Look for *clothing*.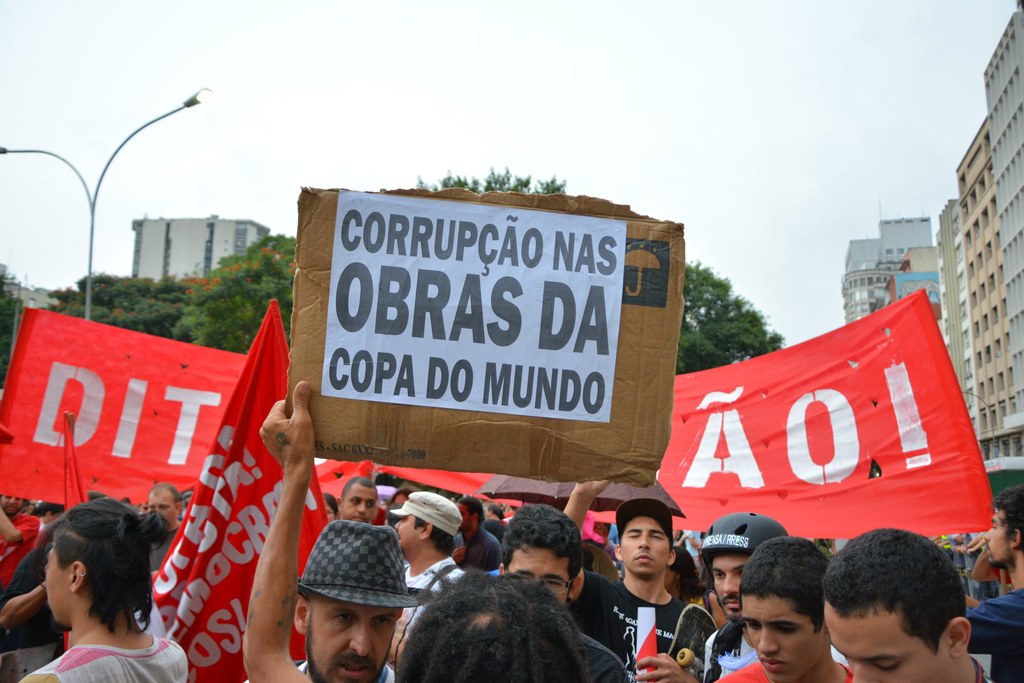
Found: bbox=[970, 547, 1002, 595].
